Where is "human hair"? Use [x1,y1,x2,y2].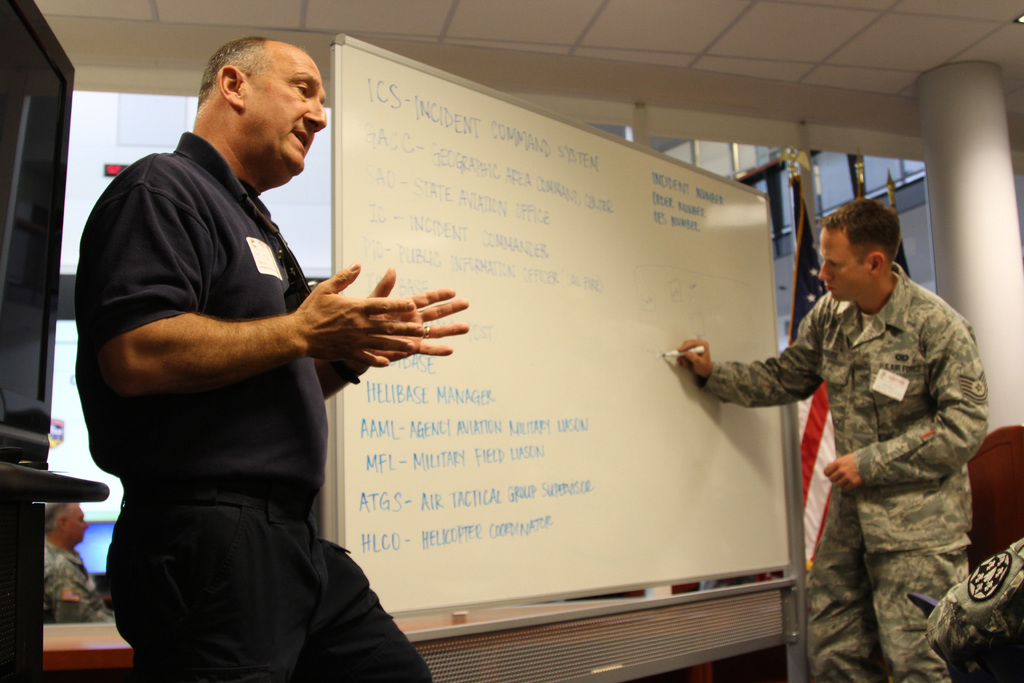
[38,501,72,530].
